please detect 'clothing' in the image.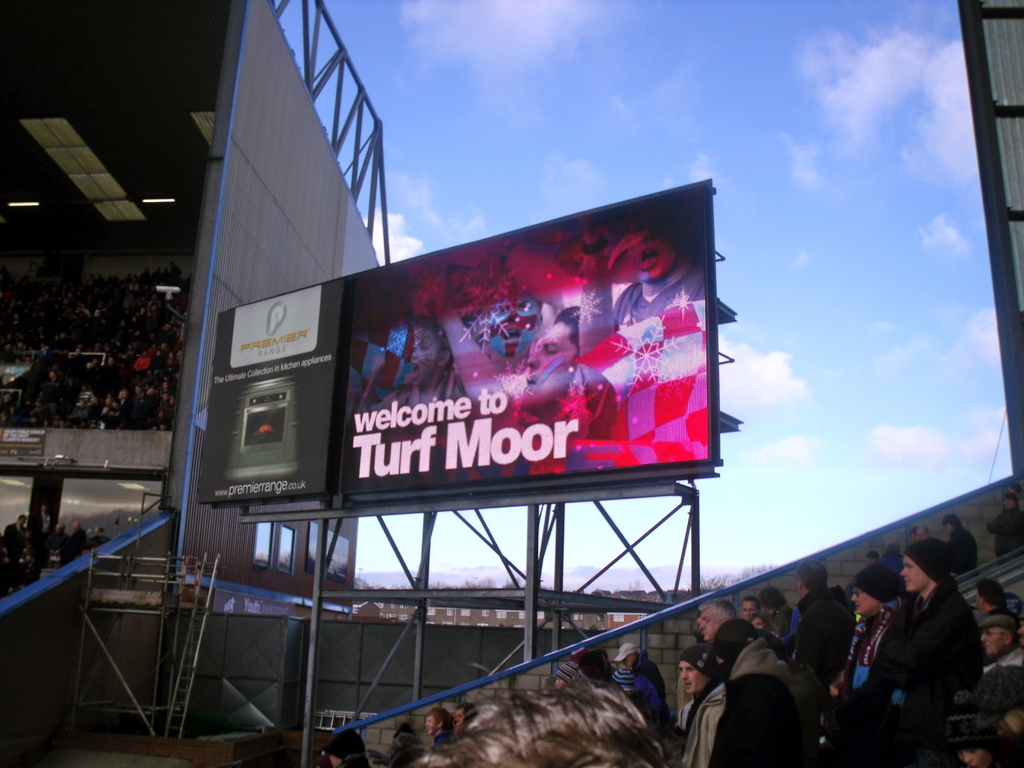
x1=782 y1=589 x2=854 y2=712.
